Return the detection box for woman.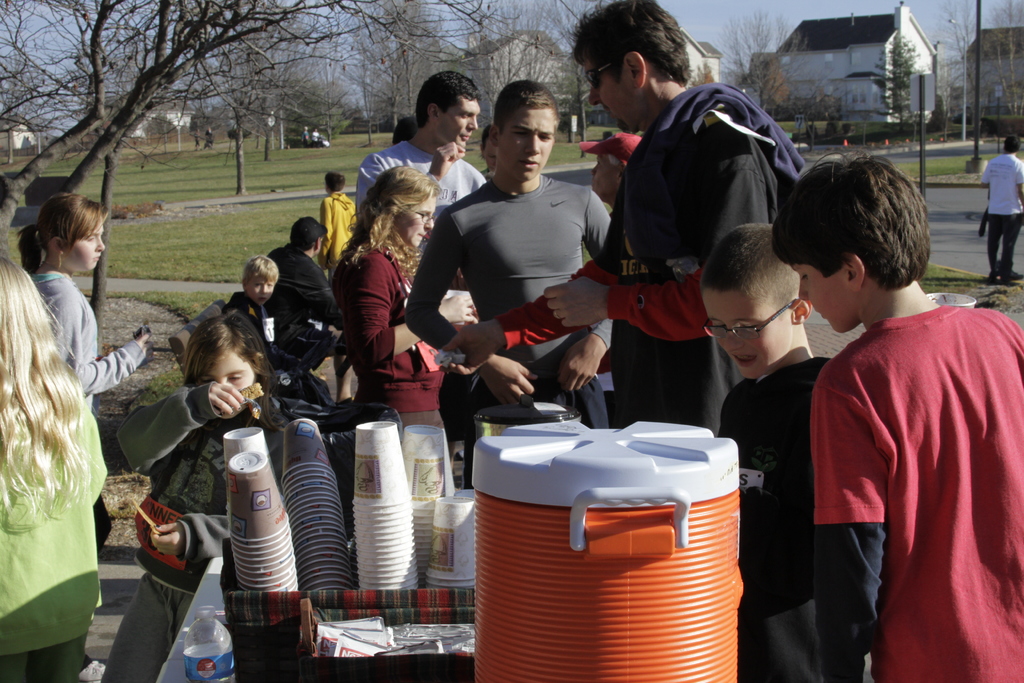
Rect(477, 126, 504, 181).
